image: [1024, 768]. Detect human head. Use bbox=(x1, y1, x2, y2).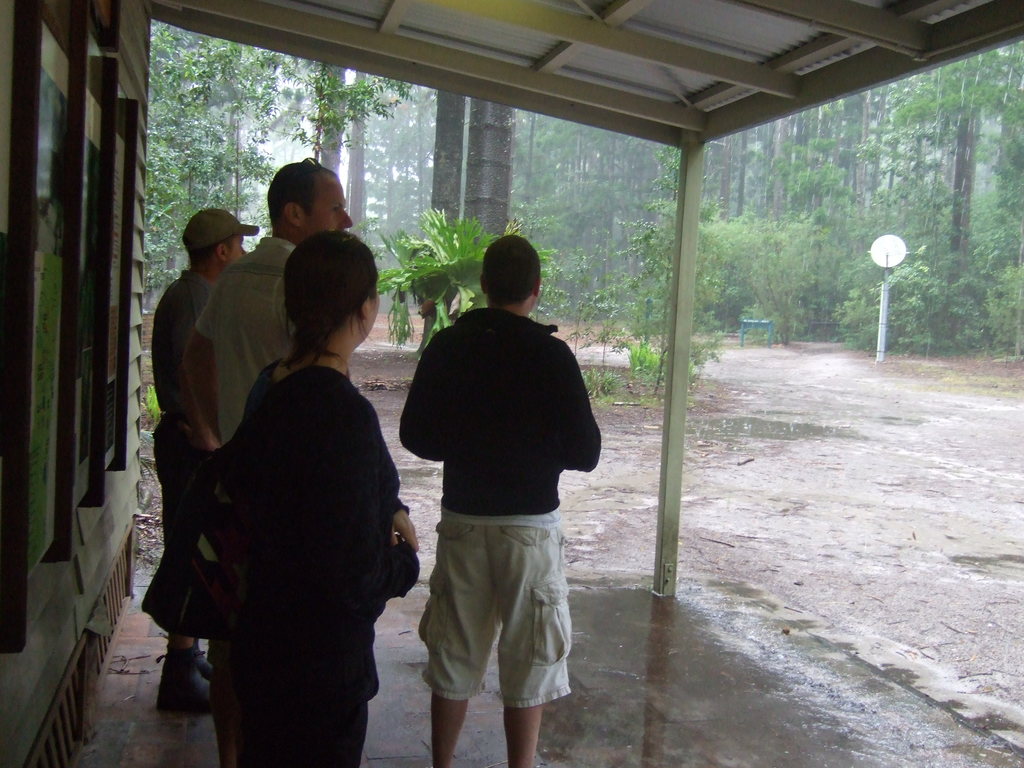
bbox=(179, 209, 247, 274).
